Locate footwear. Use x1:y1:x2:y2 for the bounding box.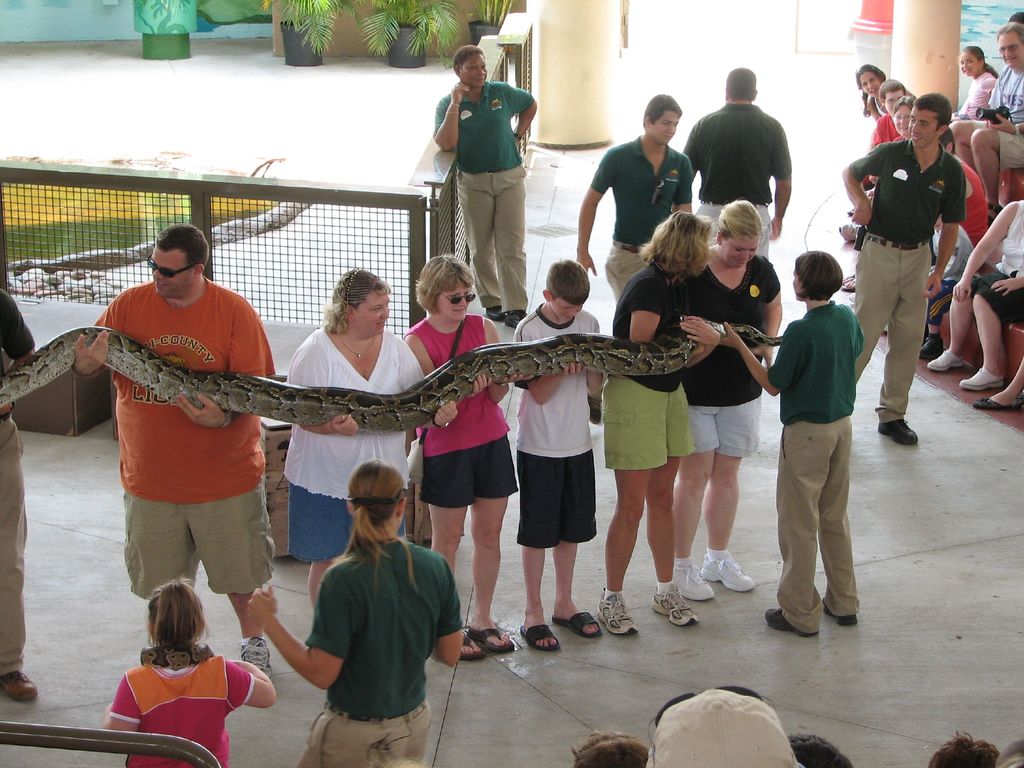
959:368:1007:389.
